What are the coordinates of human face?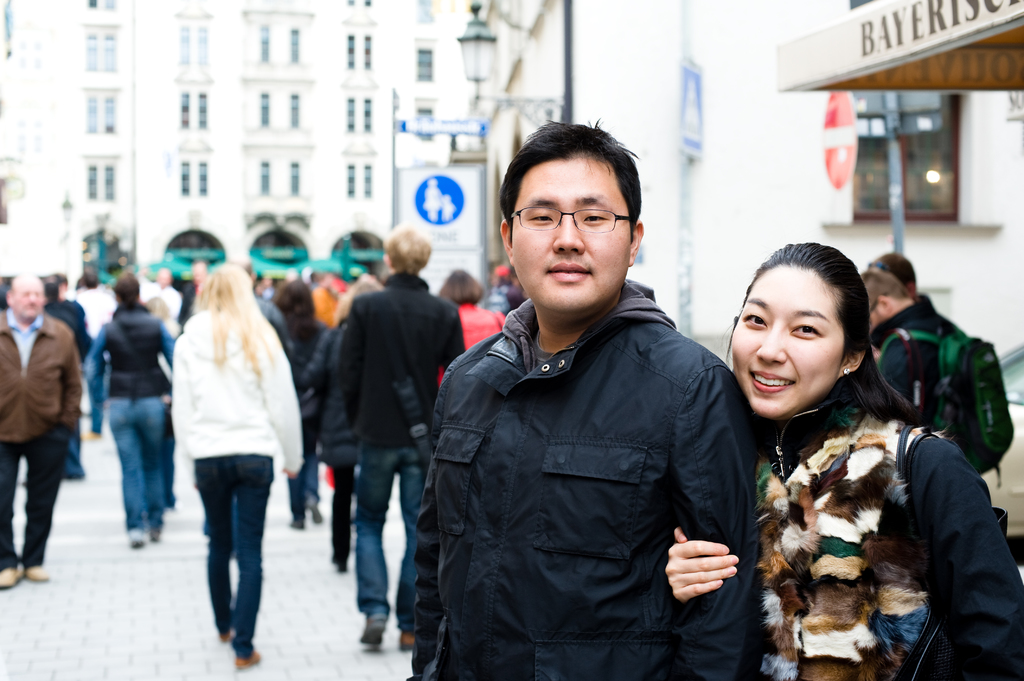
bbox(731, 265, 850, 413).
